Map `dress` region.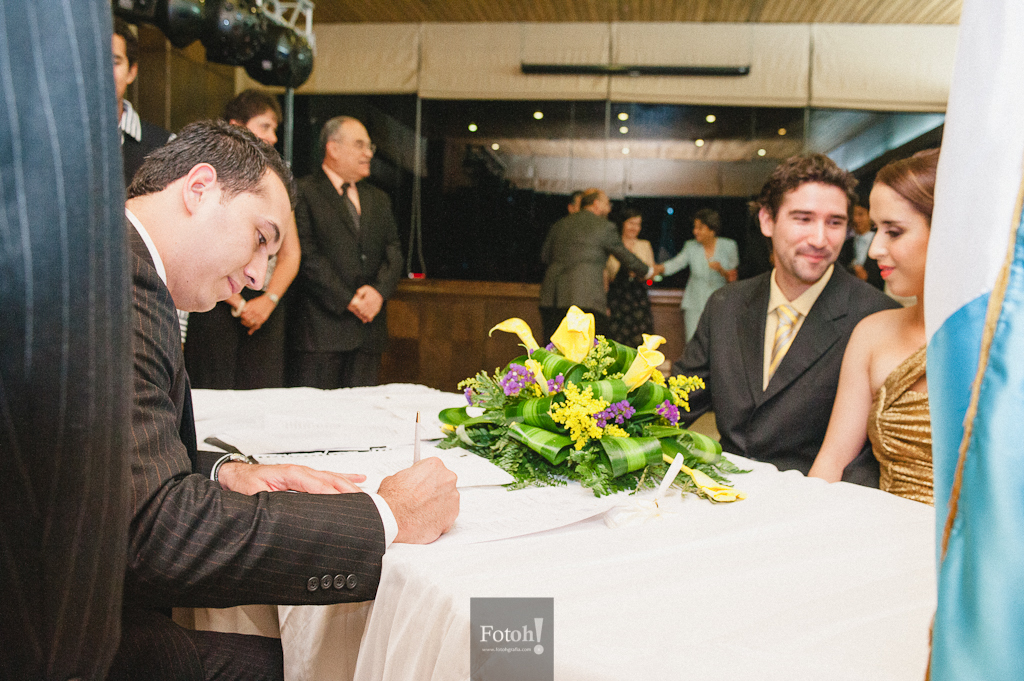
Mapped to 864 339 936 507.
